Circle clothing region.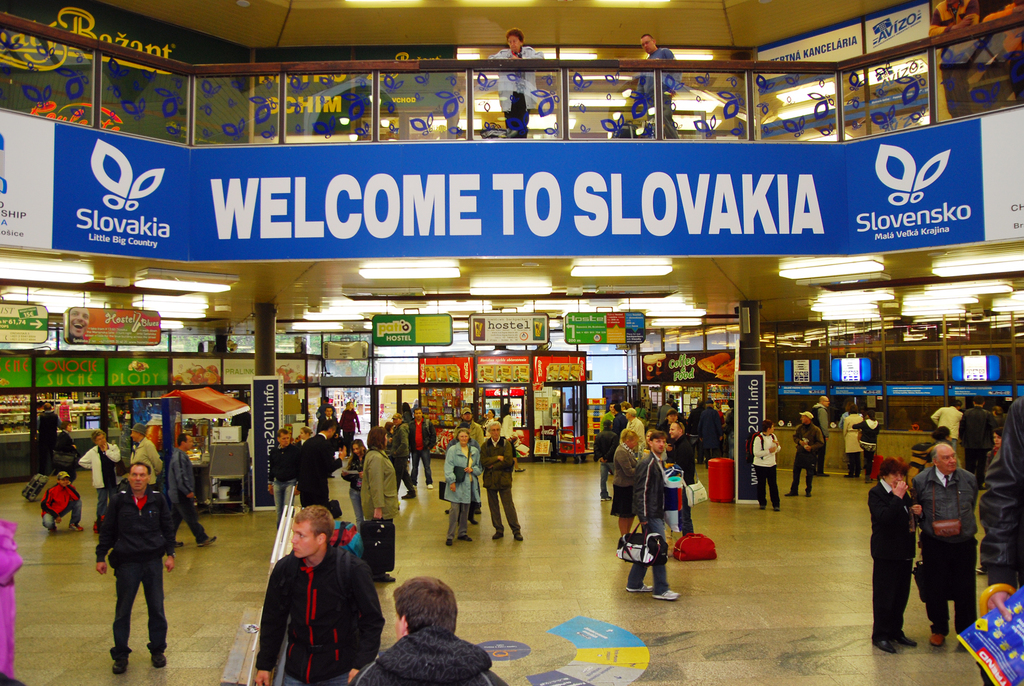
Region: [x1=445, y1=445, x2=480, y2=546].
